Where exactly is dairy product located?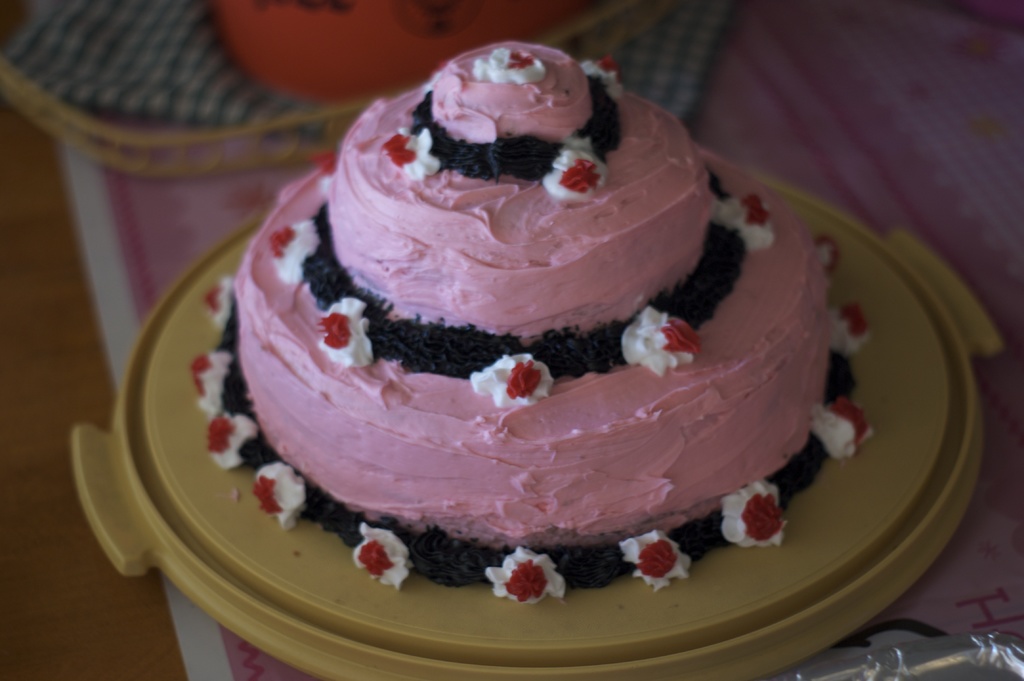
Its bounding box is (x1=232, y1=79, x2=830, y2=550).
